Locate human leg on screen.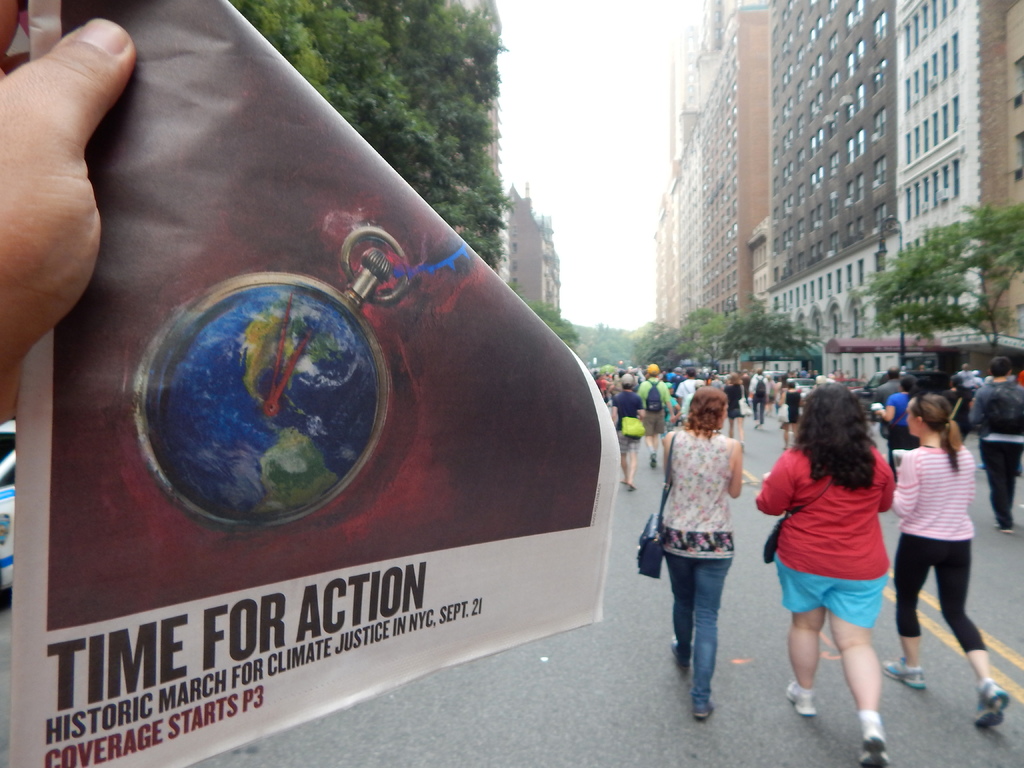
On screen at detection(830, 559, 887, 766).
